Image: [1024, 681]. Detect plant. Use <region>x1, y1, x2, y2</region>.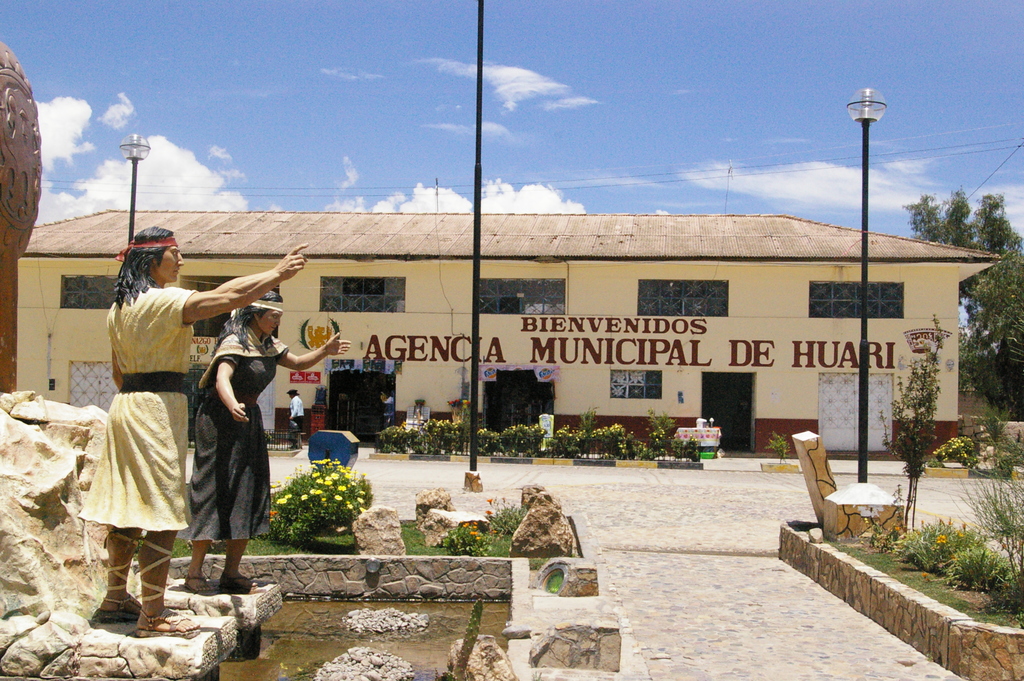
<region>134, 537, 145, 559</region>.
